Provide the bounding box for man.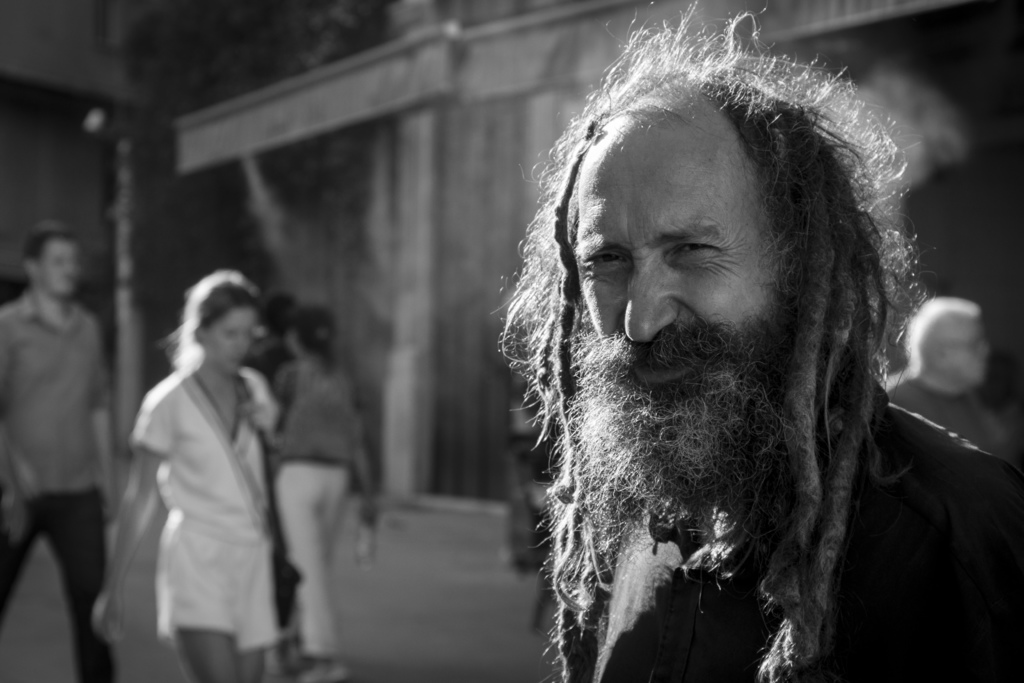
region(410, 4, 1010, 678).
